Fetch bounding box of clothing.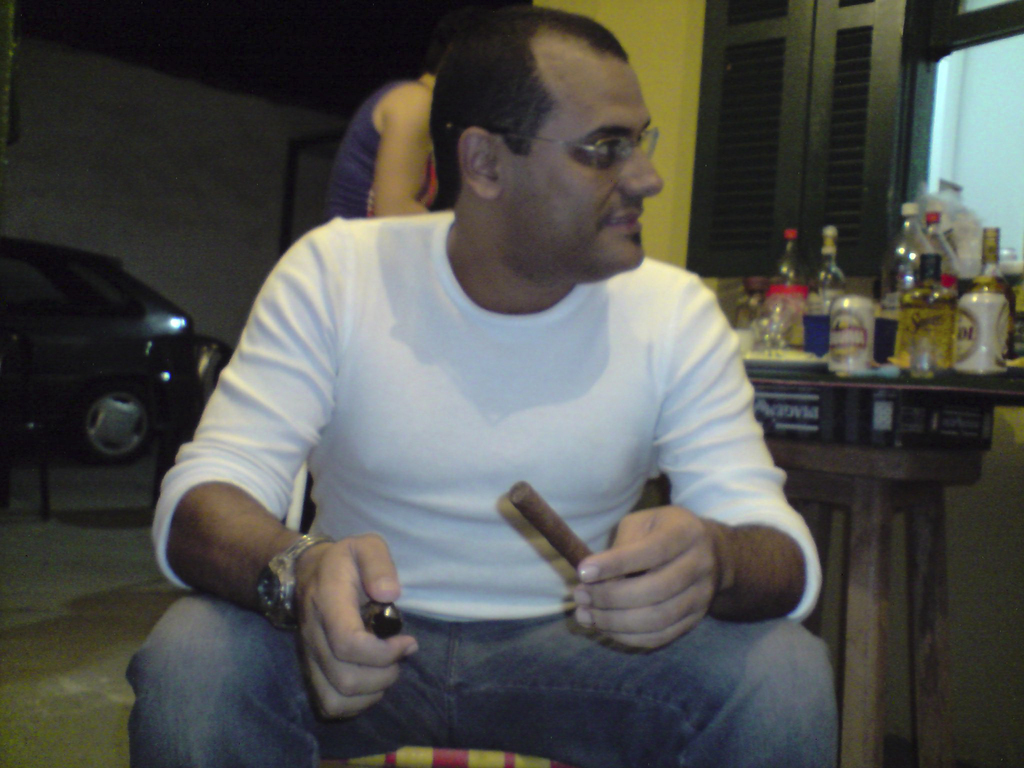
Bbox: [189,203,802,708].
